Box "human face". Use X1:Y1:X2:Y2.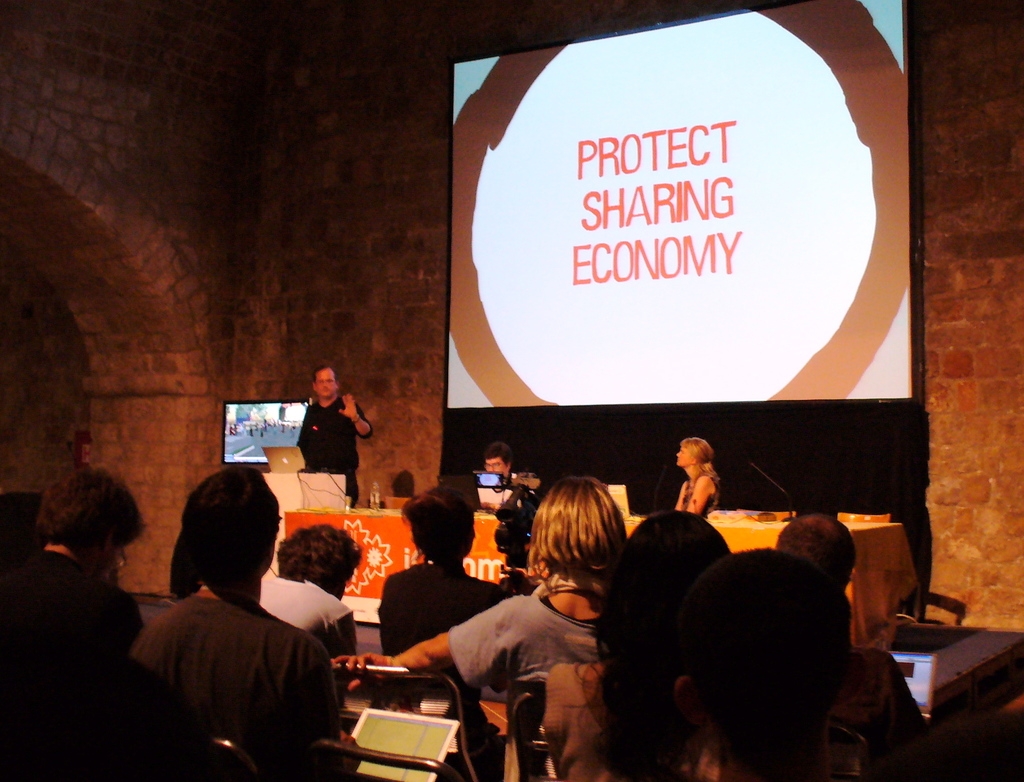
314:370:337:400.
